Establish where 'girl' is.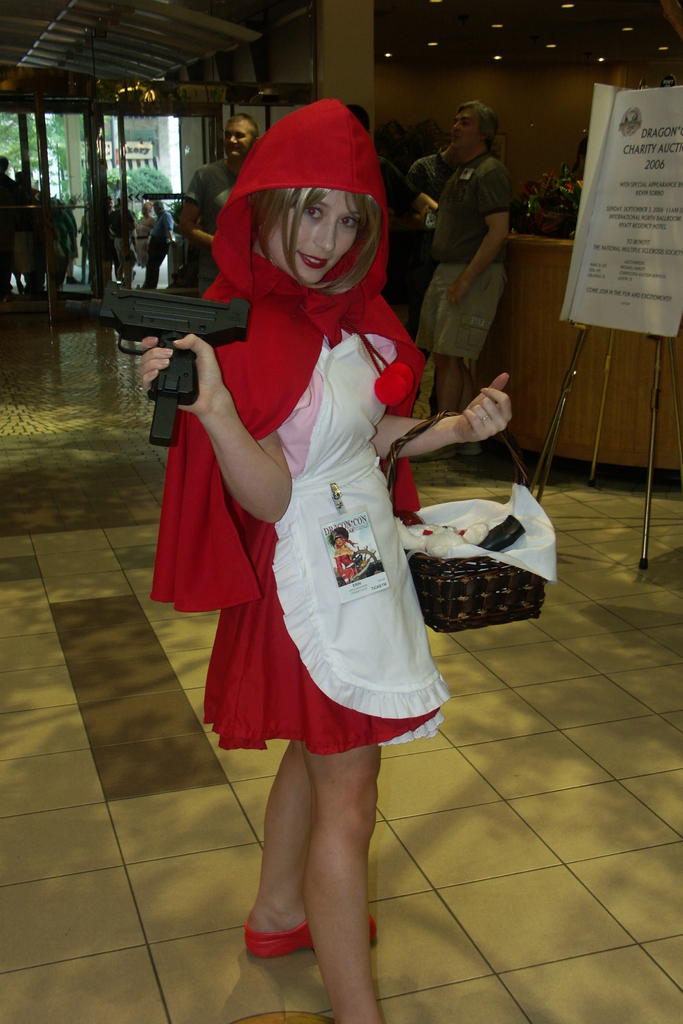
Established at rect(131, 100, 514, 1007).
